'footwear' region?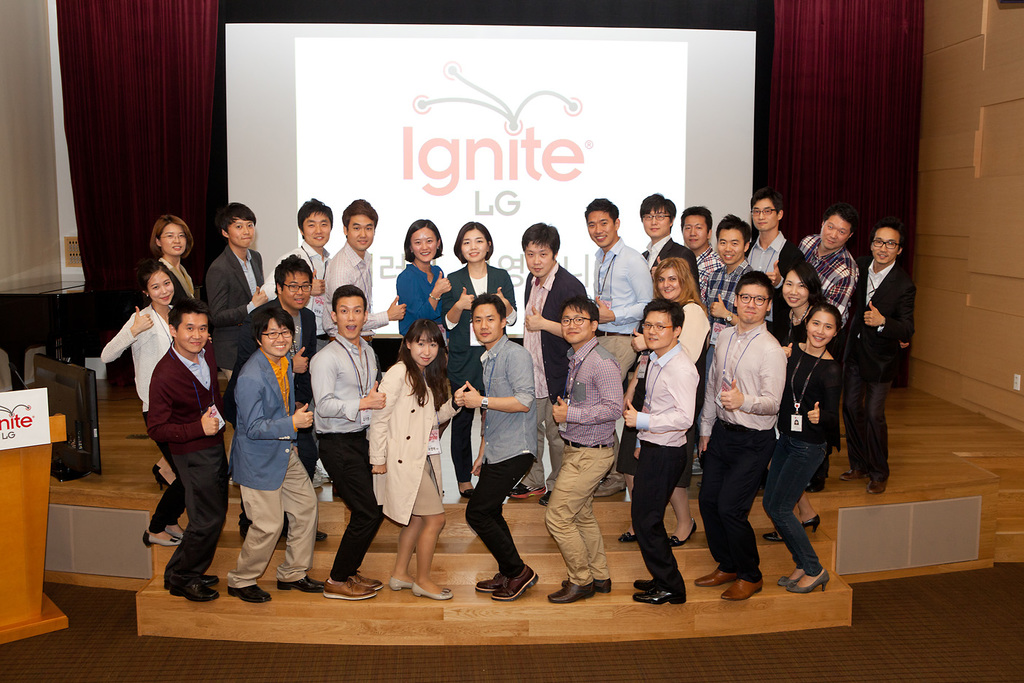
<bbox>805, 480, 826, 490</bbox>
